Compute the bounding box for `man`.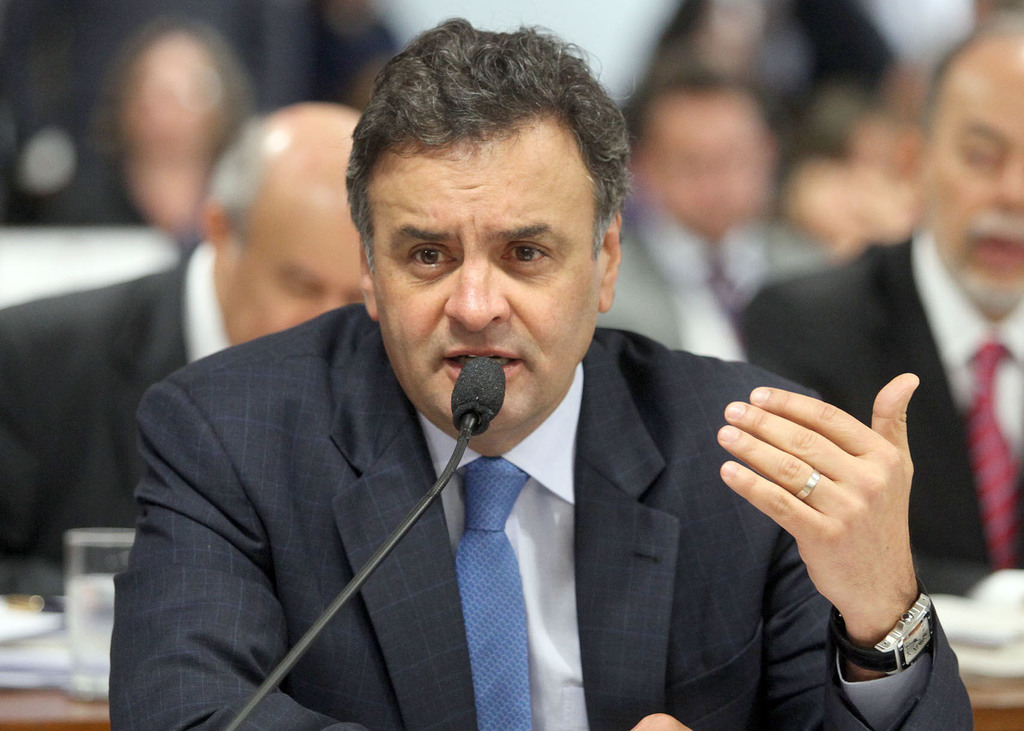
left=723, top=10, right=1023, bottom=600.
